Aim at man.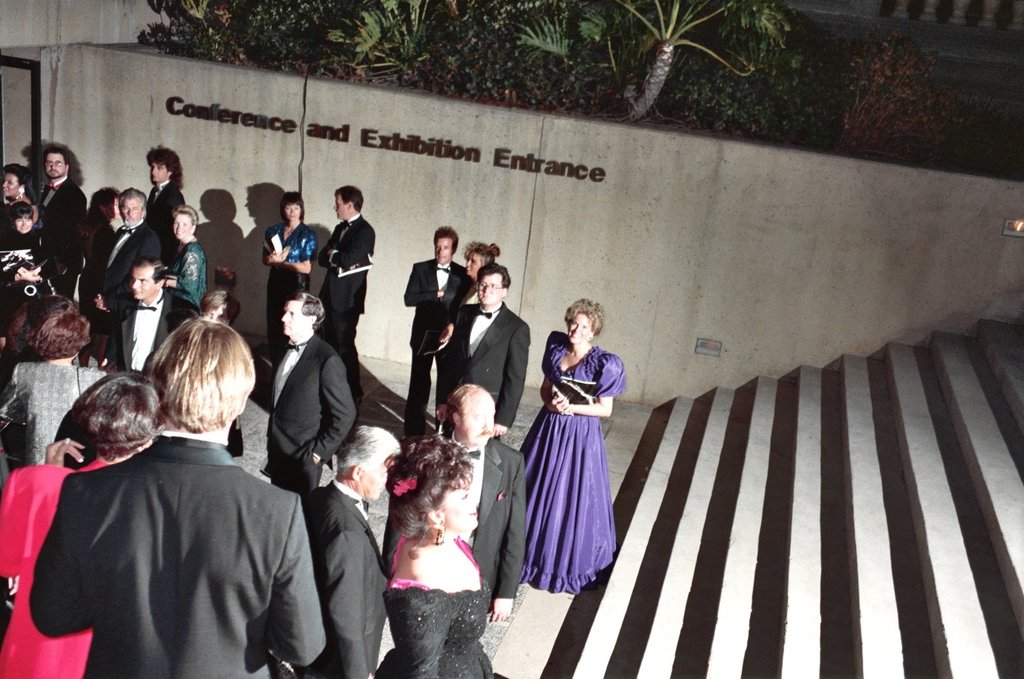
Aimed at rect(105, 255, 186, 380).
